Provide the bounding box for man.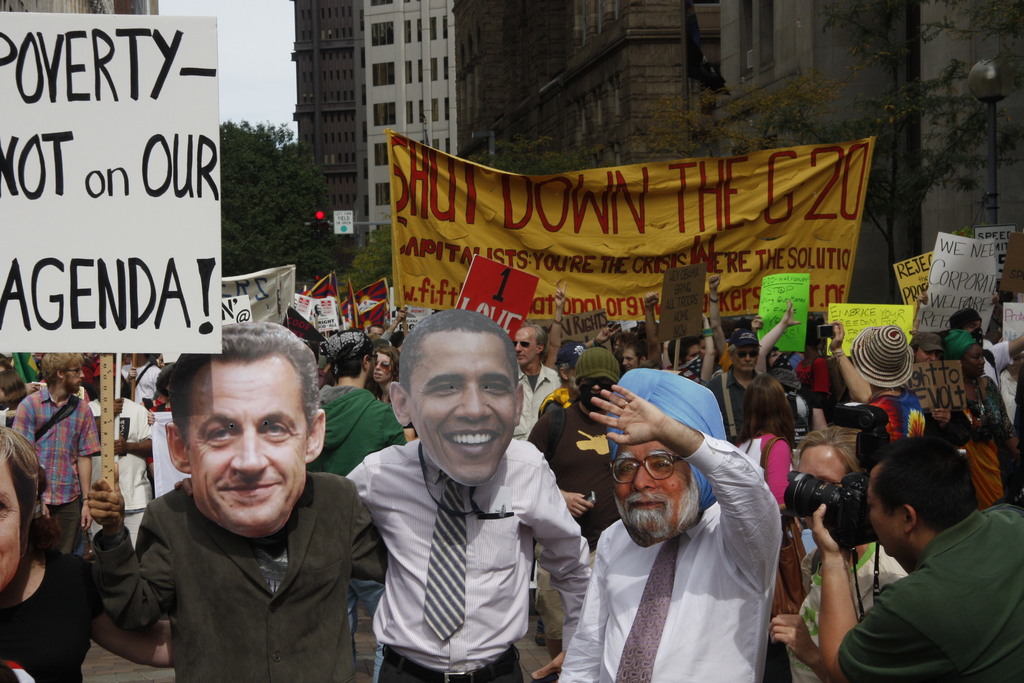
x1=310 y1=330 x2=404 y2=651.
